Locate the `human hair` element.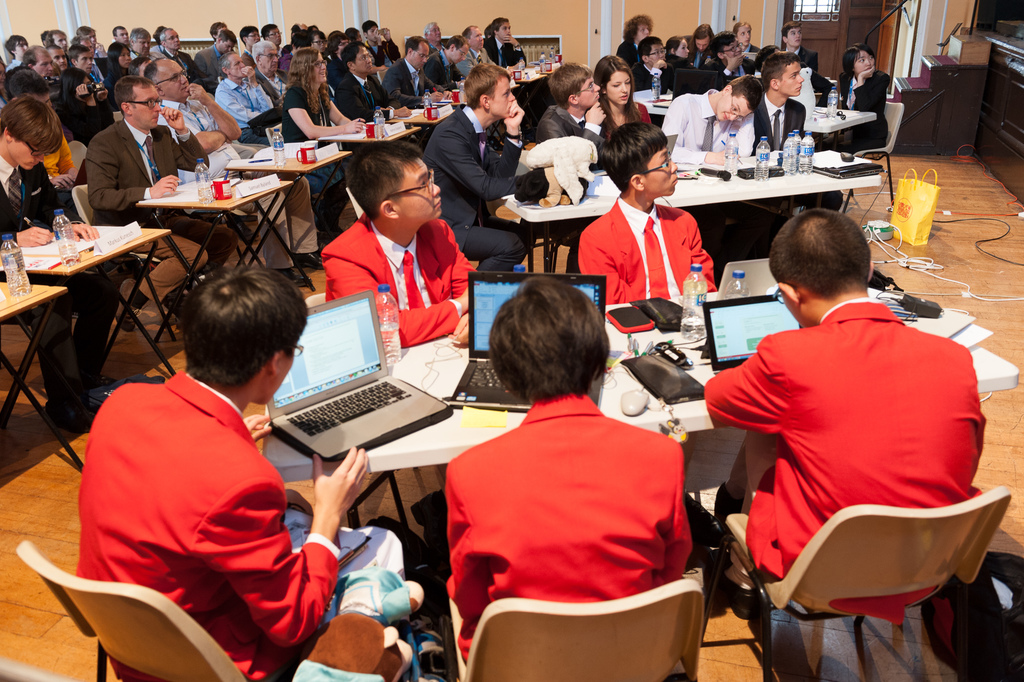
Element bbox: x1=465 y1=56 x2=515 y2=107.
